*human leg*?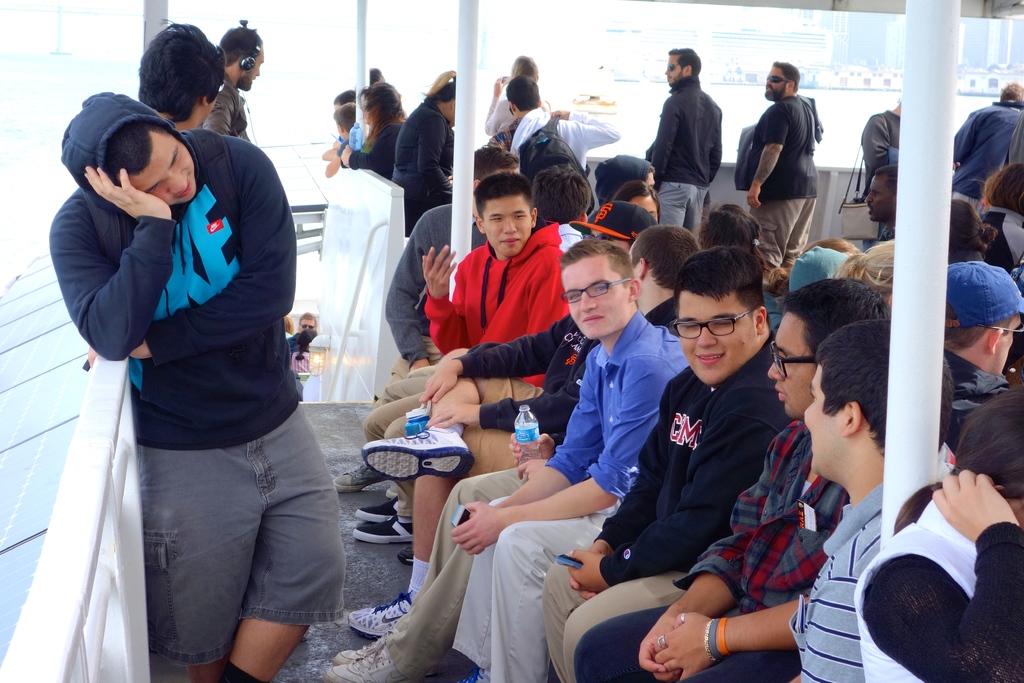
l=363, t=383, r=424, b=432
